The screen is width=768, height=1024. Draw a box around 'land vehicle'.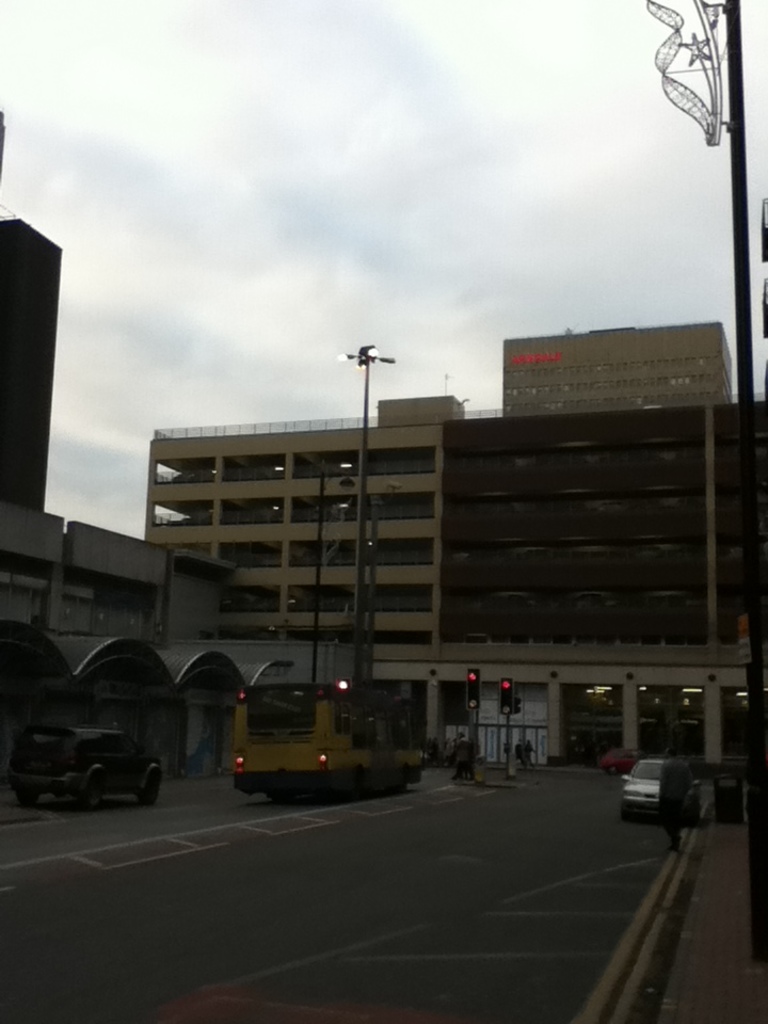
rect(619, 759, 701, 818).
